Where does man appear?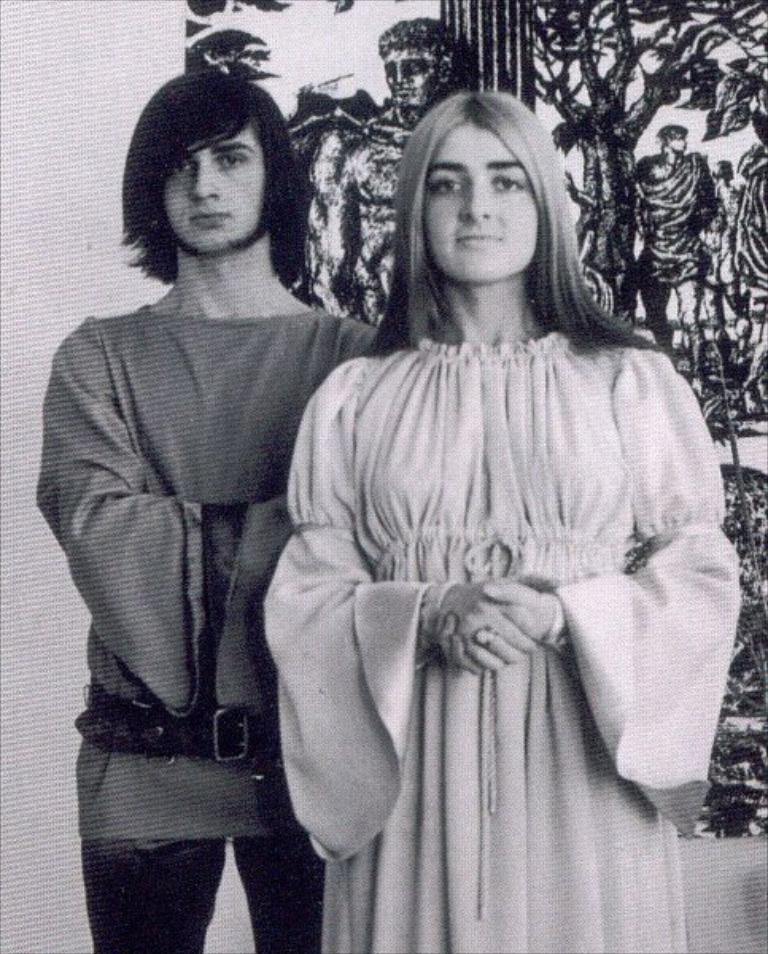
Appears at locate(32, 72, 377, 952).
